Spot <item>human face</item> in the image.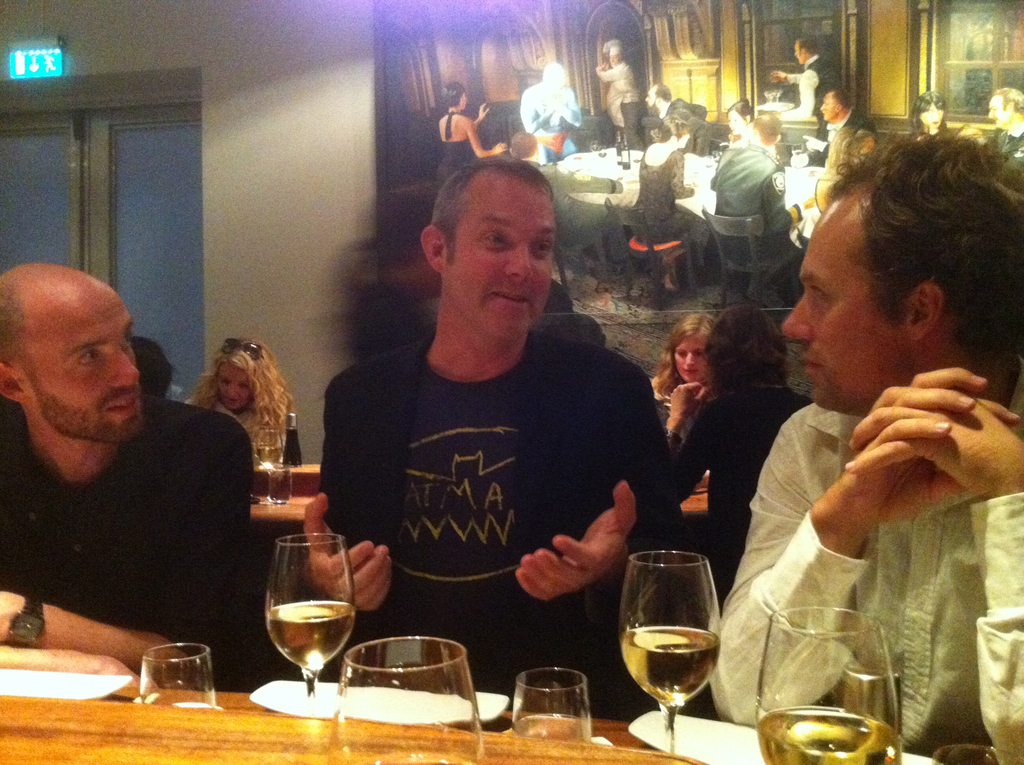
<item>human face</item> found at Rect(446, 189, 550, 335).
